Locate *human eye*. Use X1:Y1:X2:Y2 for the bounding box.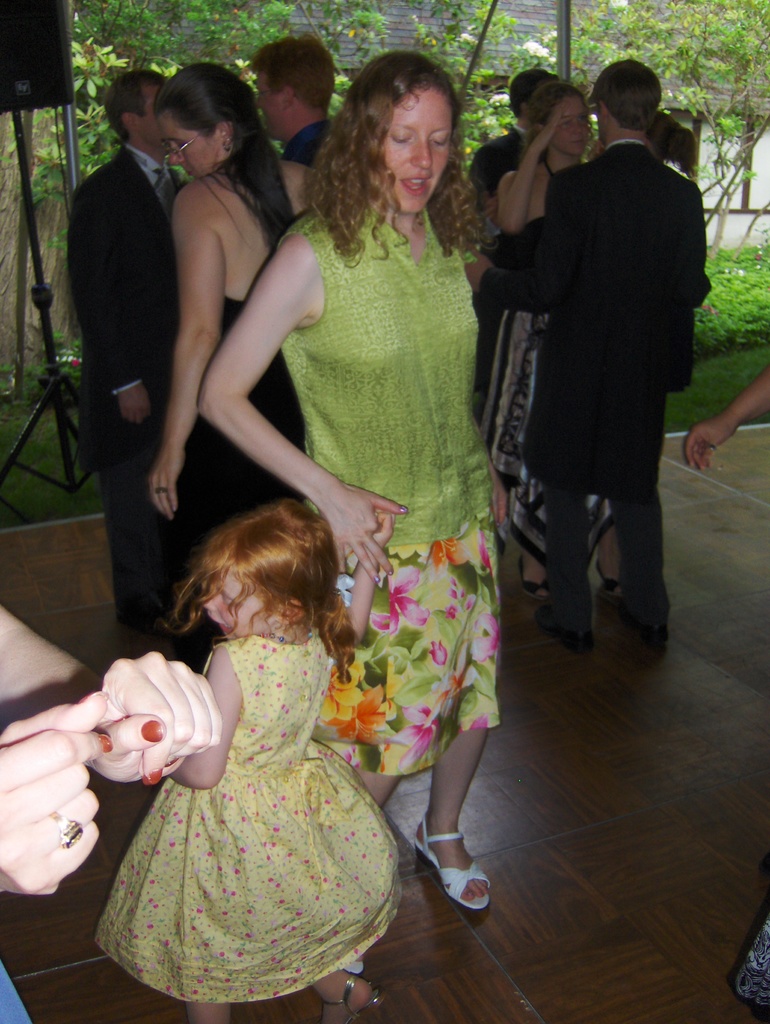
579:115:589:125.
